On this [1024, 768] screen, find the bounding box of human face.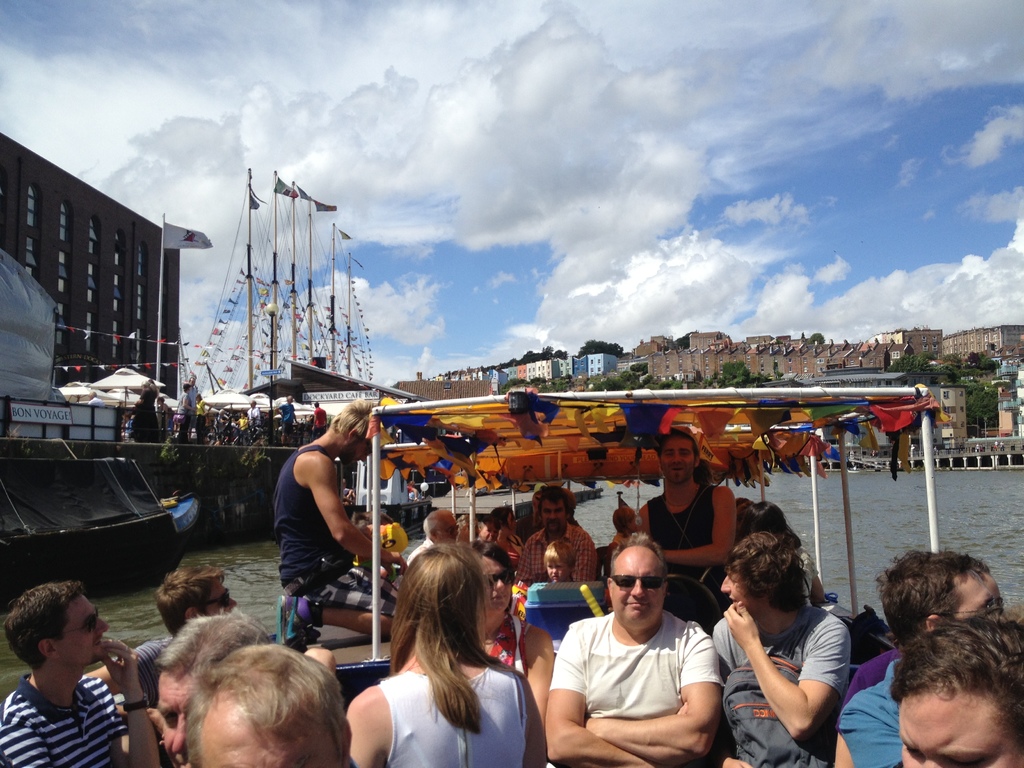
Bounding box: 211 717 335 767.
